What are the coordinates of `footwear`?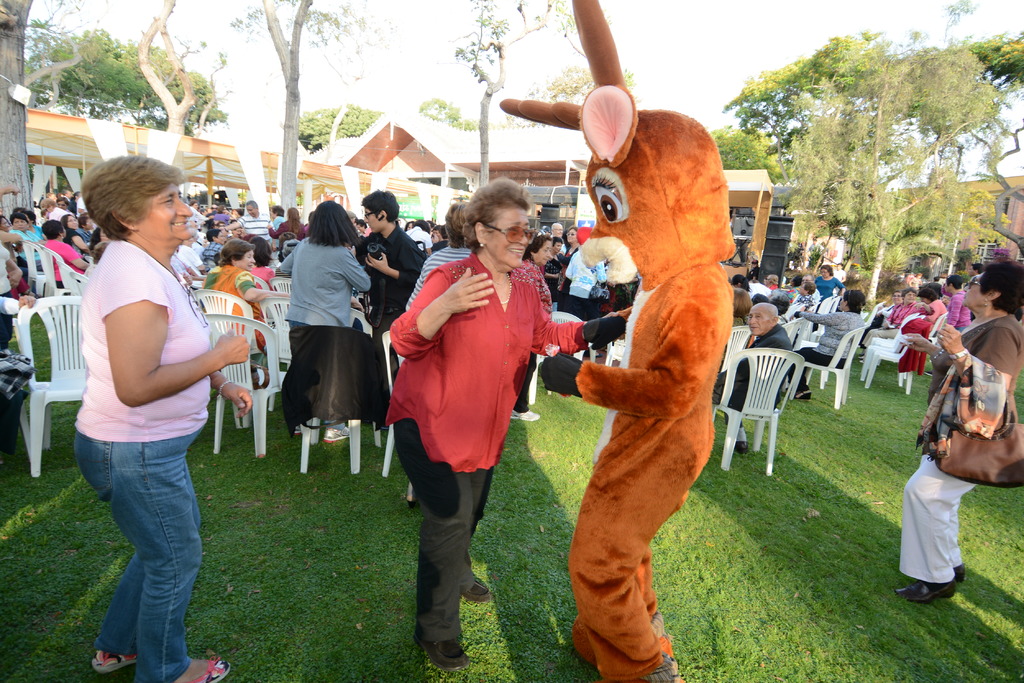
321,423,344,441.
